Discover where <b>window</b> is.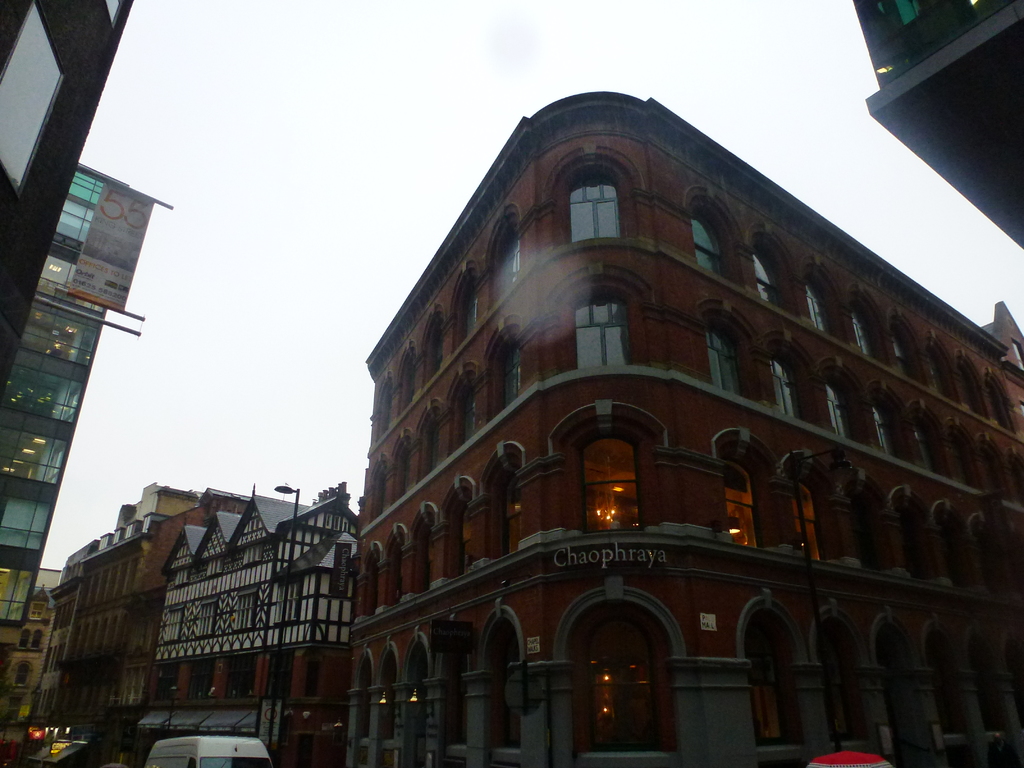
Discovered at x1=360 y1=561 x2=384 y2=618.
